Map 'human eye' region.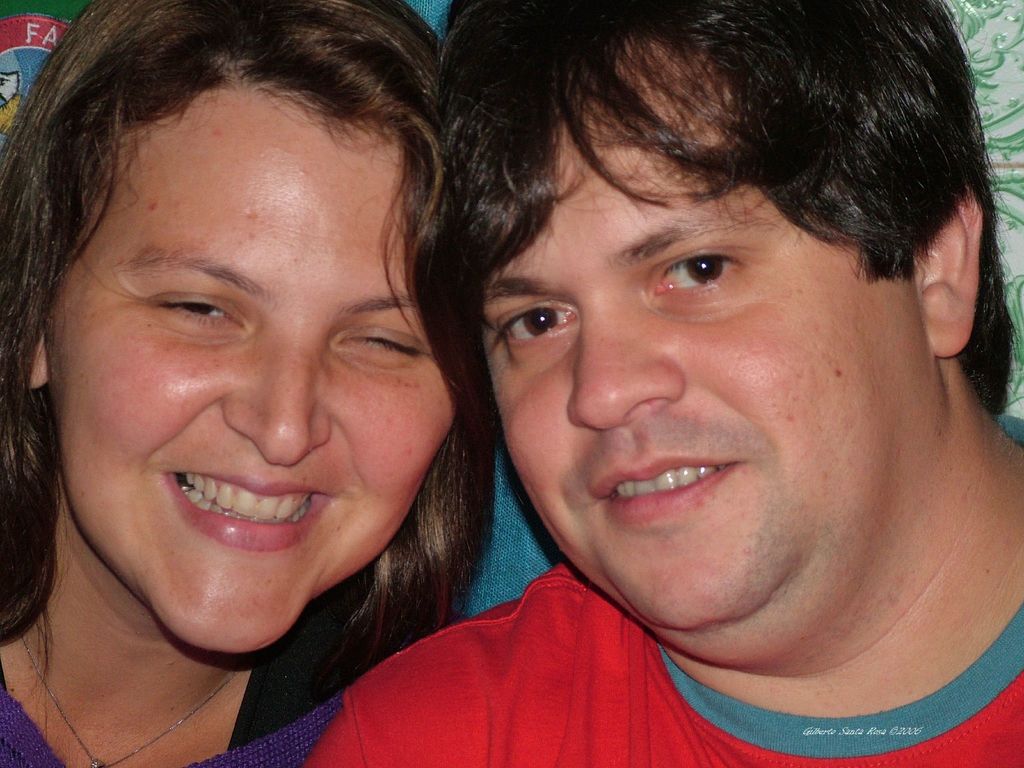
Mapped to (143, 288, 247, 326).
